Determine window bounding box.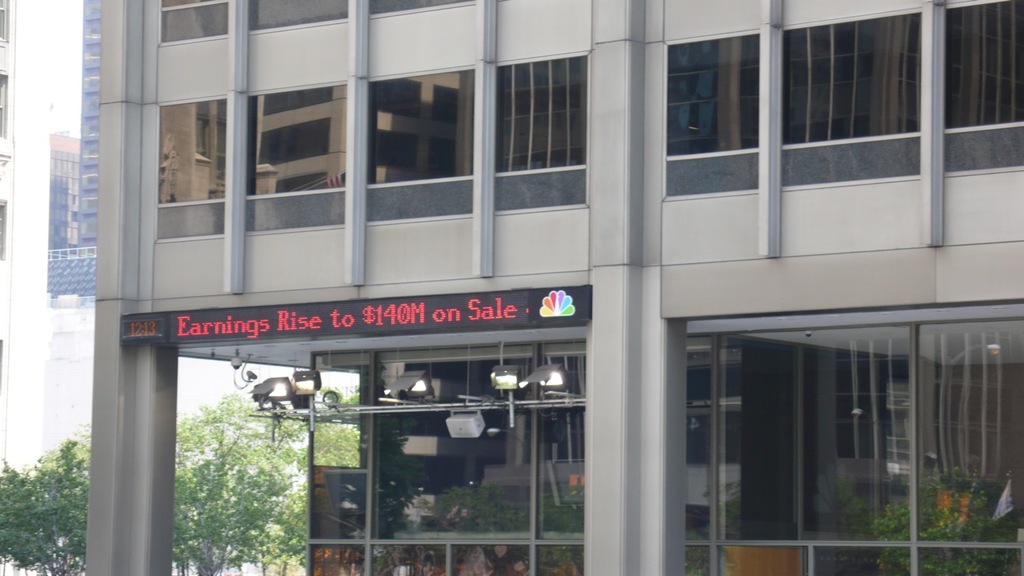
Determined: l=779, t=11, r=922, b=146.
